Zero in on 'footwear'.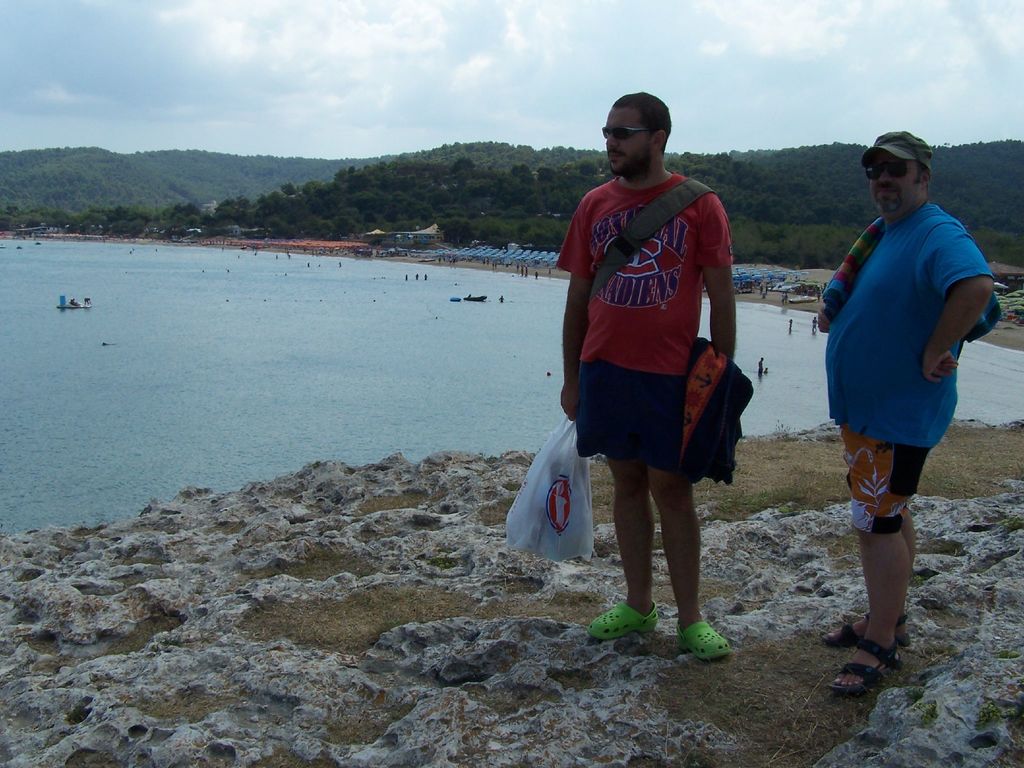
Zeroed in: 676/621/734/662.
